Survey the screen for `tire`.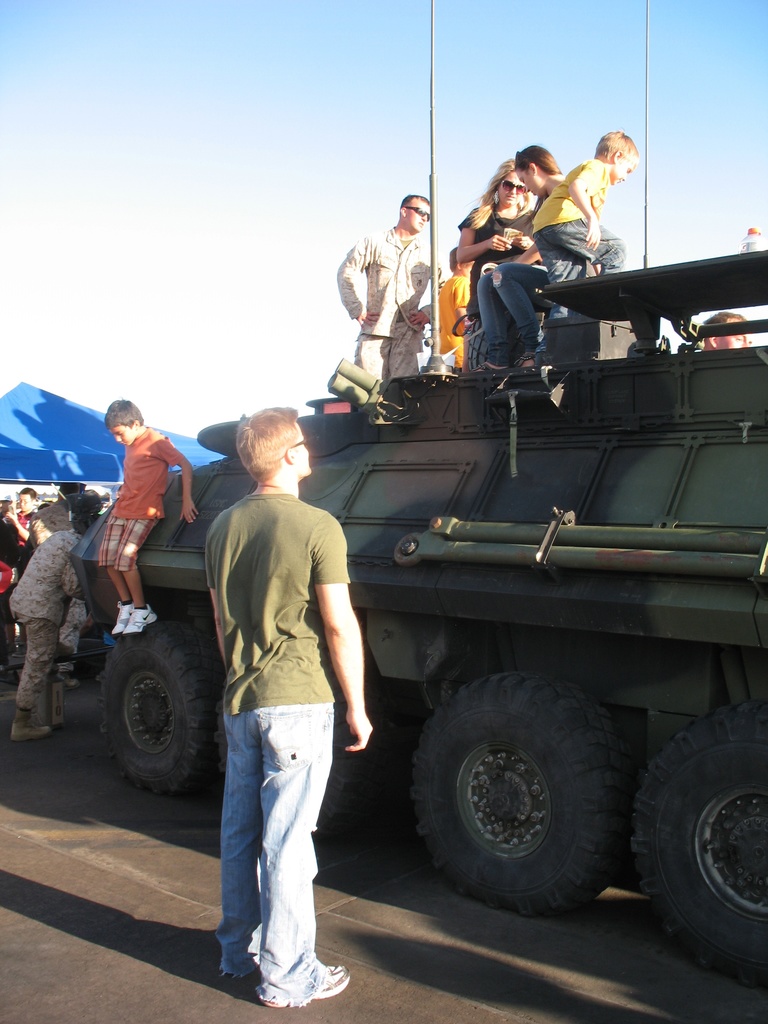
Survey found: {"x1": 217, "y1": 655, "x2": 334, "y2": 832}.
